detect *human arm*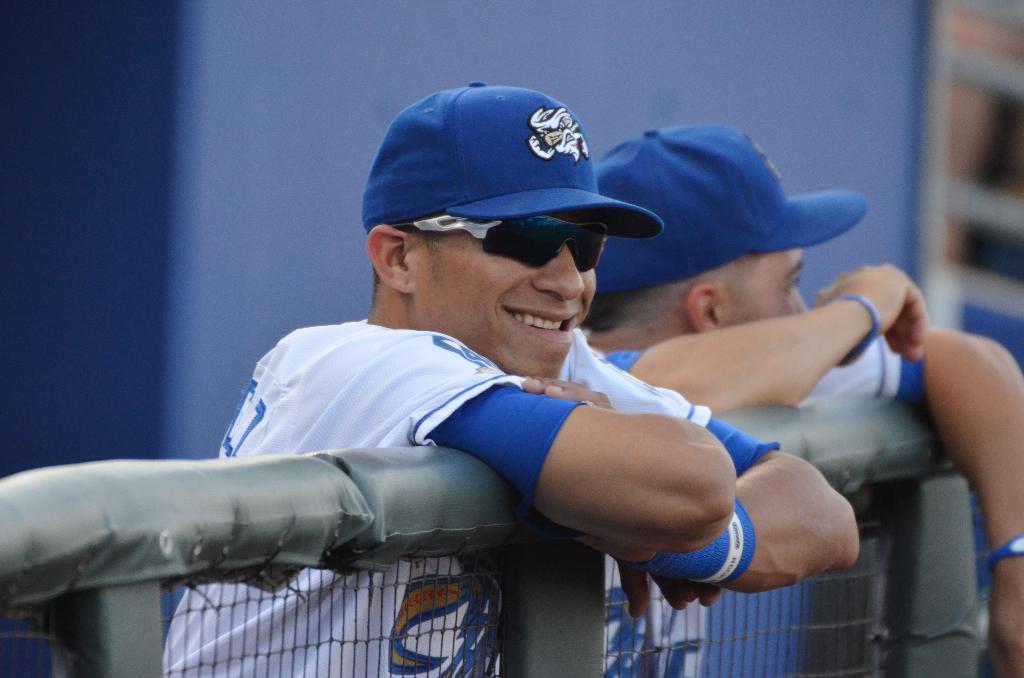
locate(902, 322, 1023, 675)
